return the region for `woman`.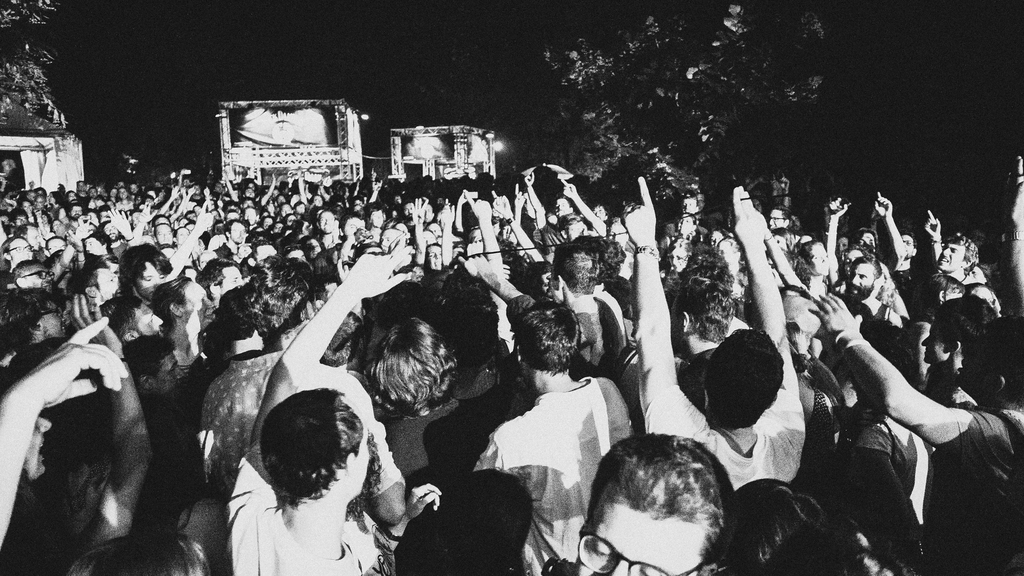
box=[660, 215, 706, 258].
